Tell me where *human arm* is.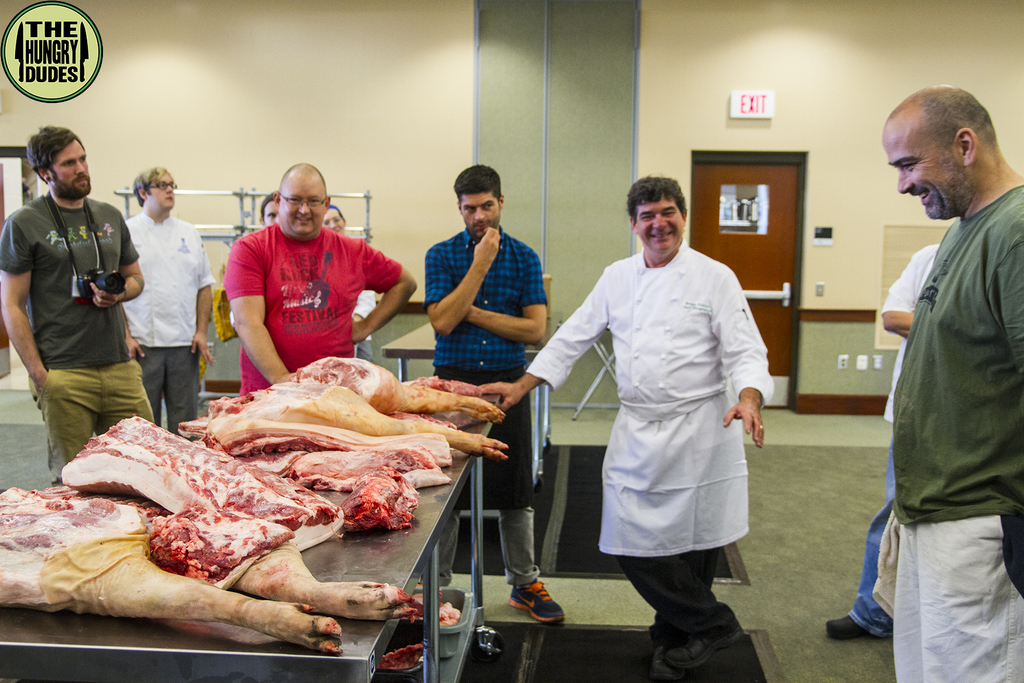
*human arm* is at <box>706,270,776,450</box>.
